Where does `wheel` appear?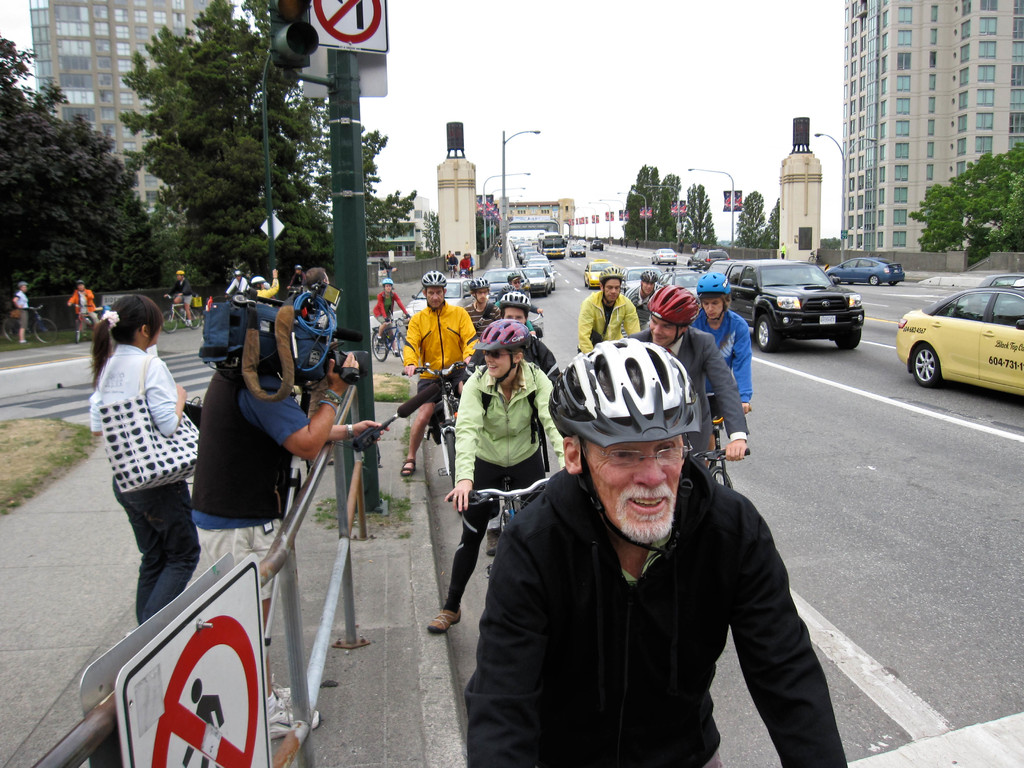
Appears at x1=868, y1=276, x2=880, y2=287.
